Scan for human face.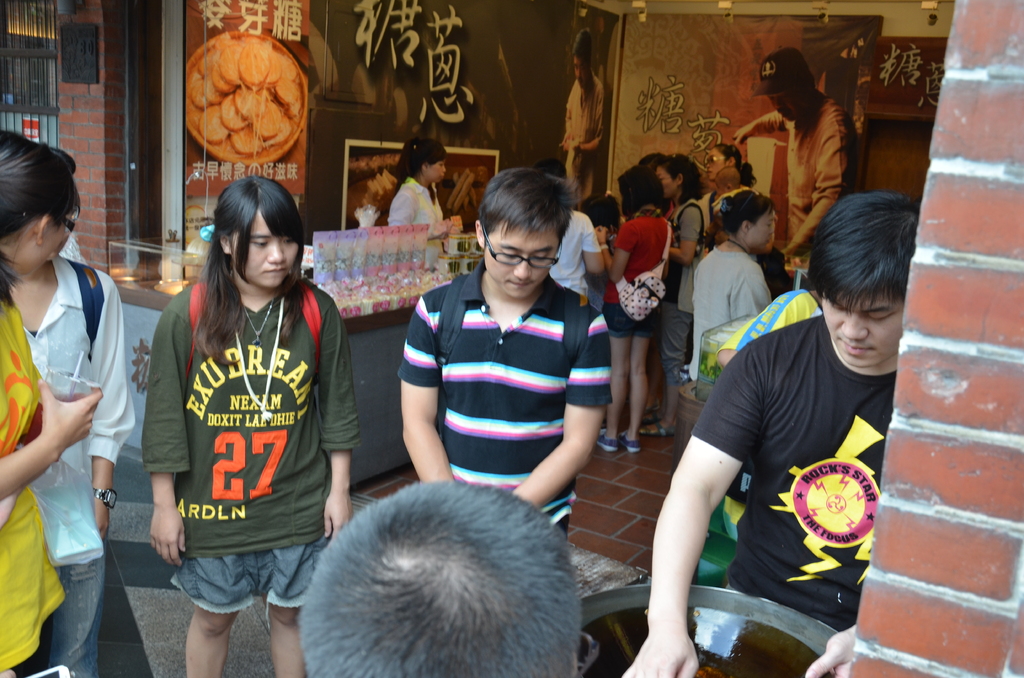
Scan result: {"x1": 751, "y1": 214, "x2": 771, "y2": 248}.
